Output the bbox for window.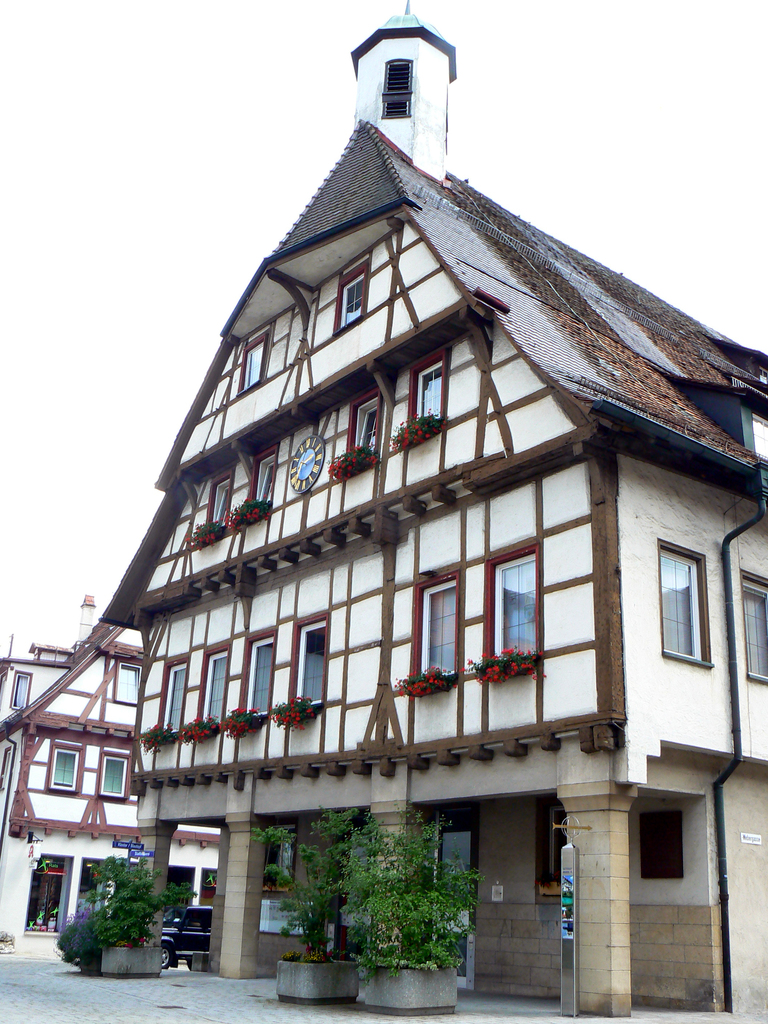
499,558,540,660.
